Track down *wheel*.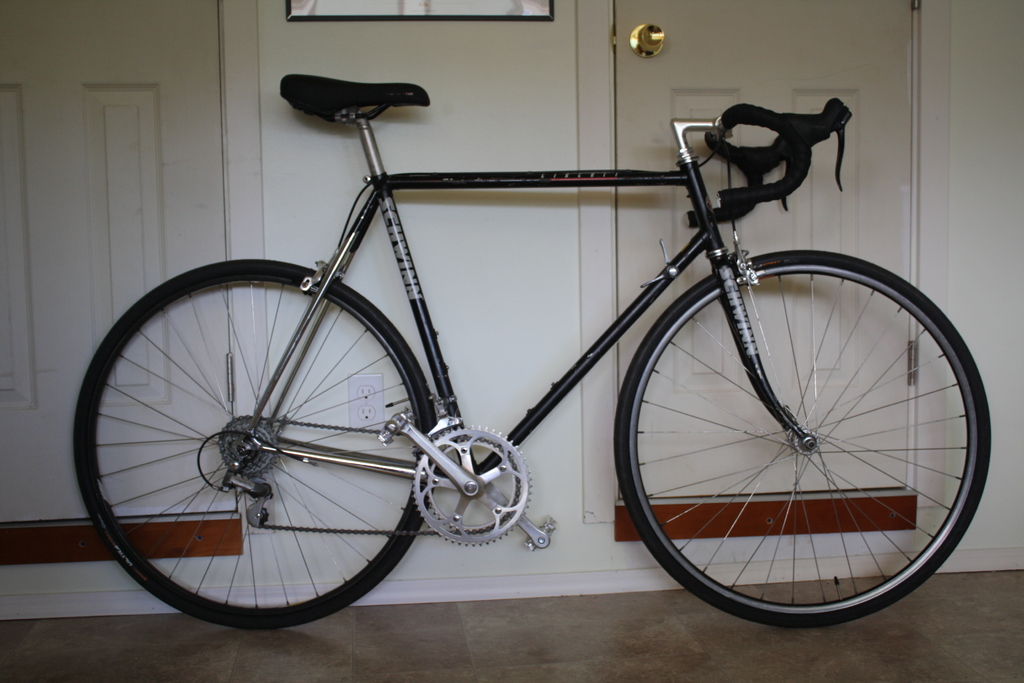
Tracked to bbox=[218, 409, 282, 479].
